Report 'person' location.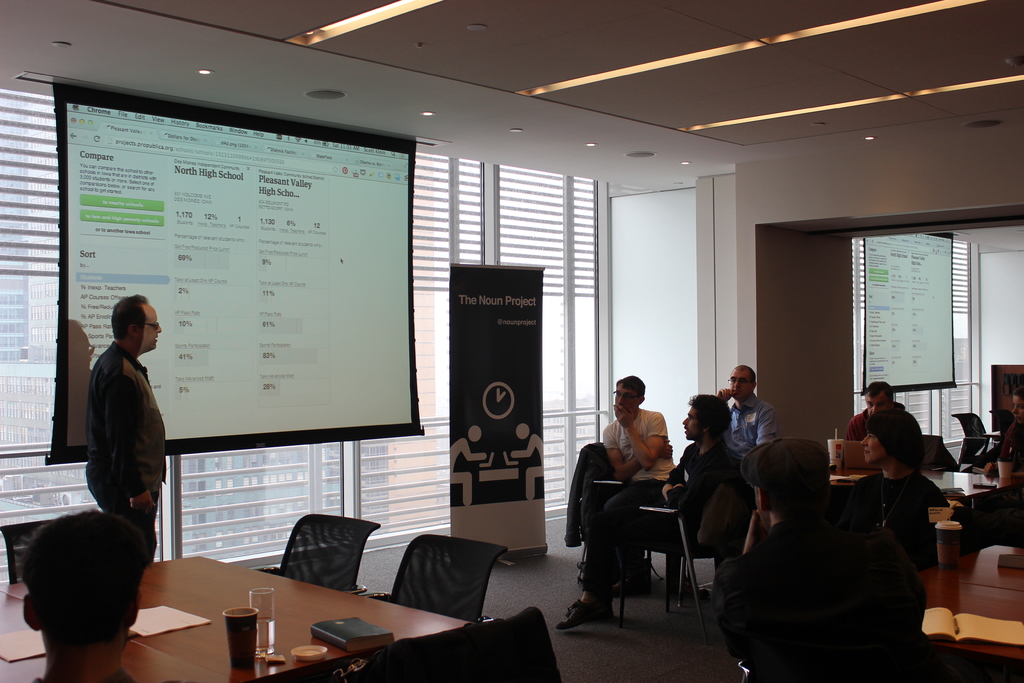
Report: 994 398 1023 498.
